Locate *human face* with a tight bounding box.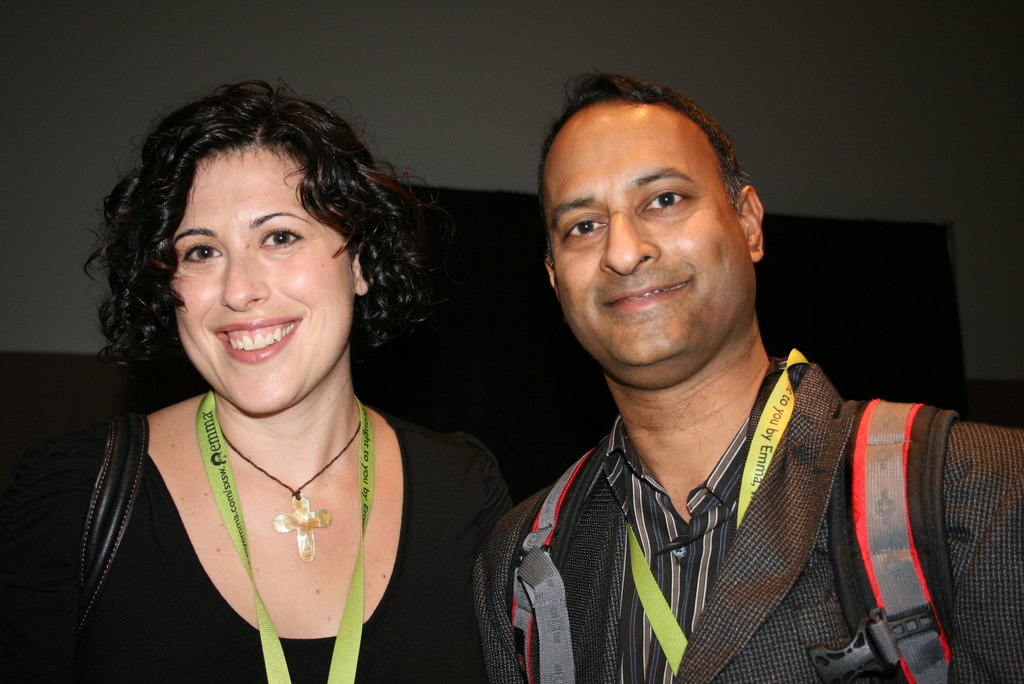
x1=166 y1=143 x2=353 y2=416.
